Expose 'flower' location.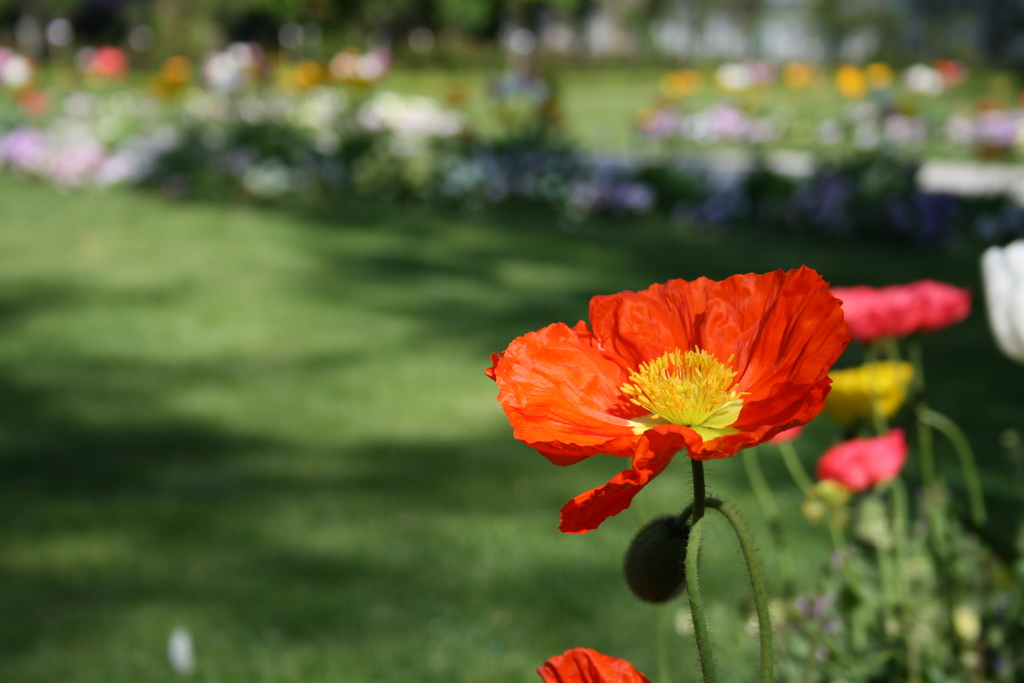
Exposed at Rect(821, 436, 901, 486).
